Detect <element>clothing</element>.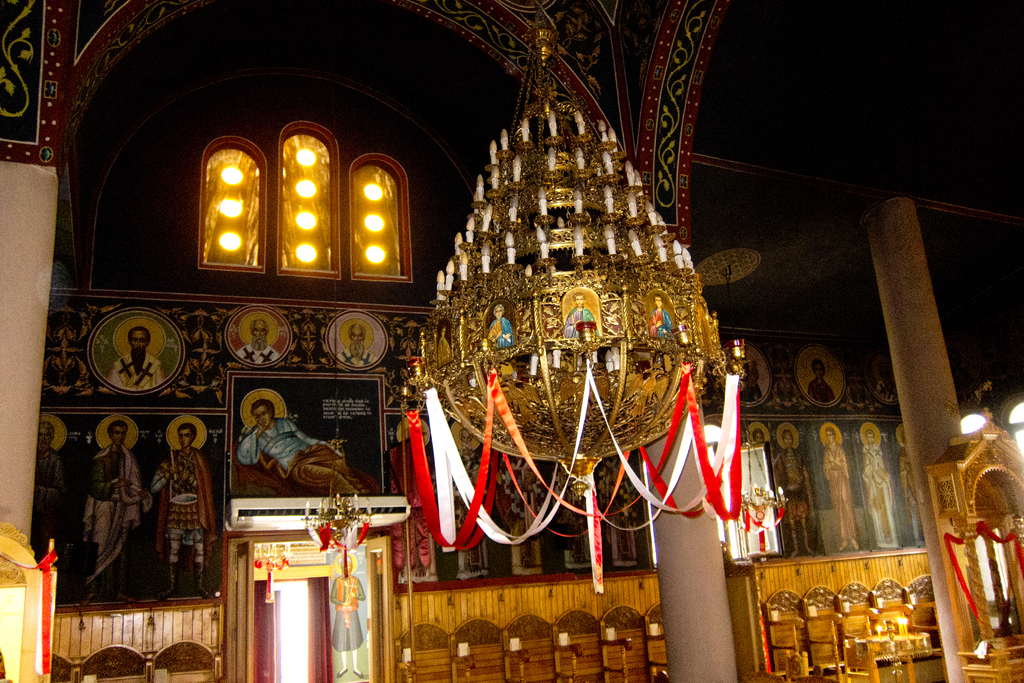
Detected at [29, 446, 65, 562].
